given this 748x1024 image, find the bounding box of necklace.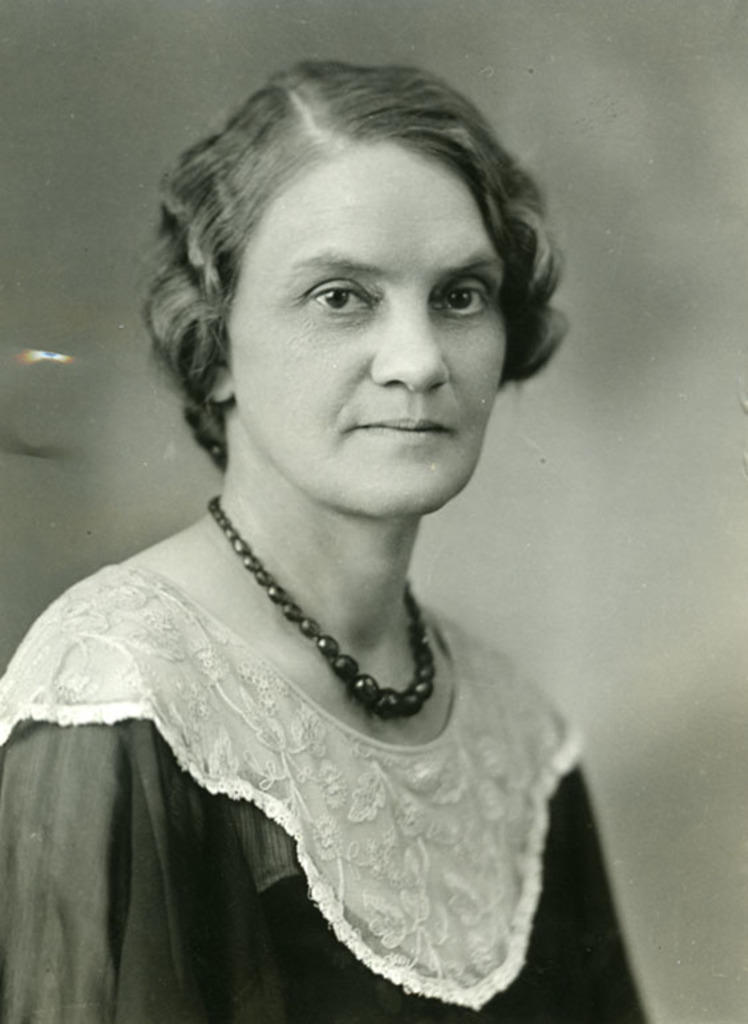
crop(229, 534, 430, 741).
